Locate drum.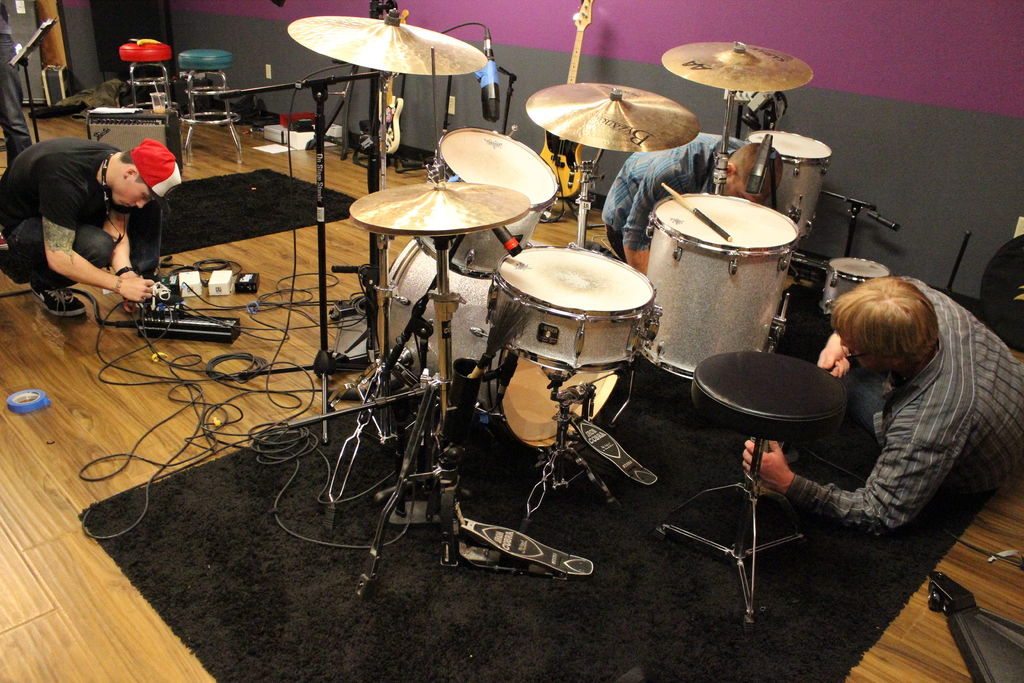
Bounding box: box(488, 240, 662, 375).
